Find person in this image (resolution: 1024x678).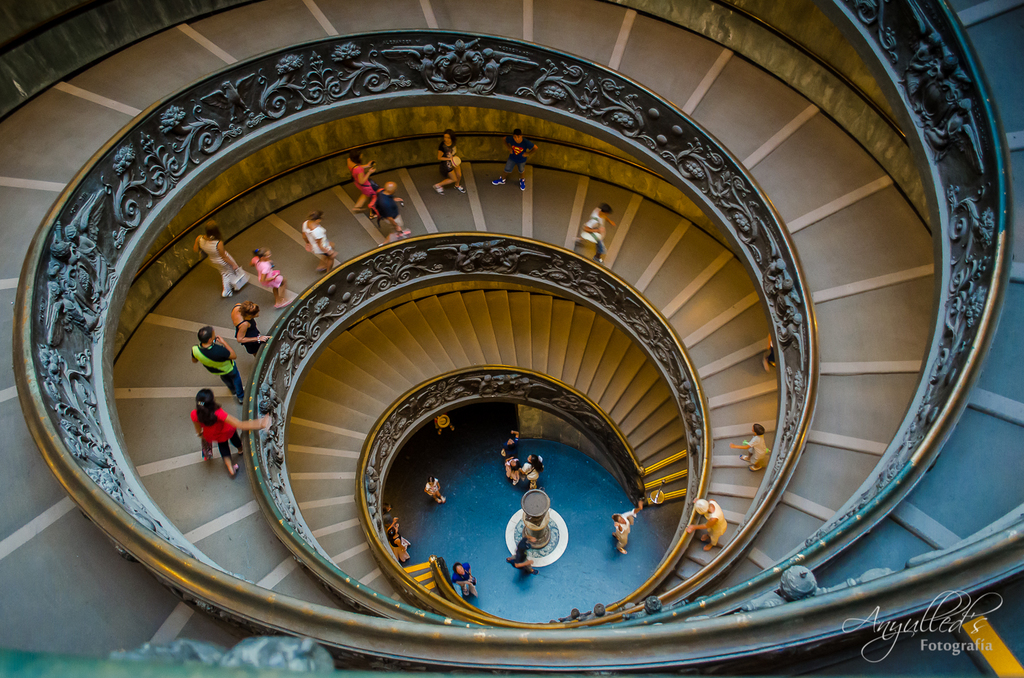
[left=229, top=302, right=264, bottom=357].
